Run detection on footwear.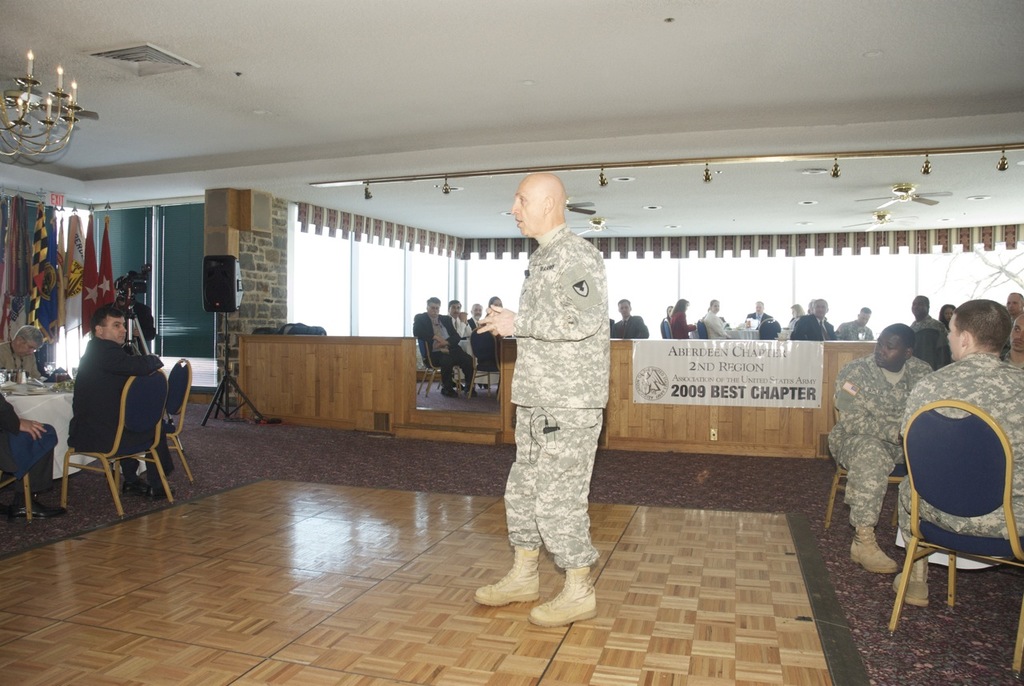
Result: (438,387,452,396).
